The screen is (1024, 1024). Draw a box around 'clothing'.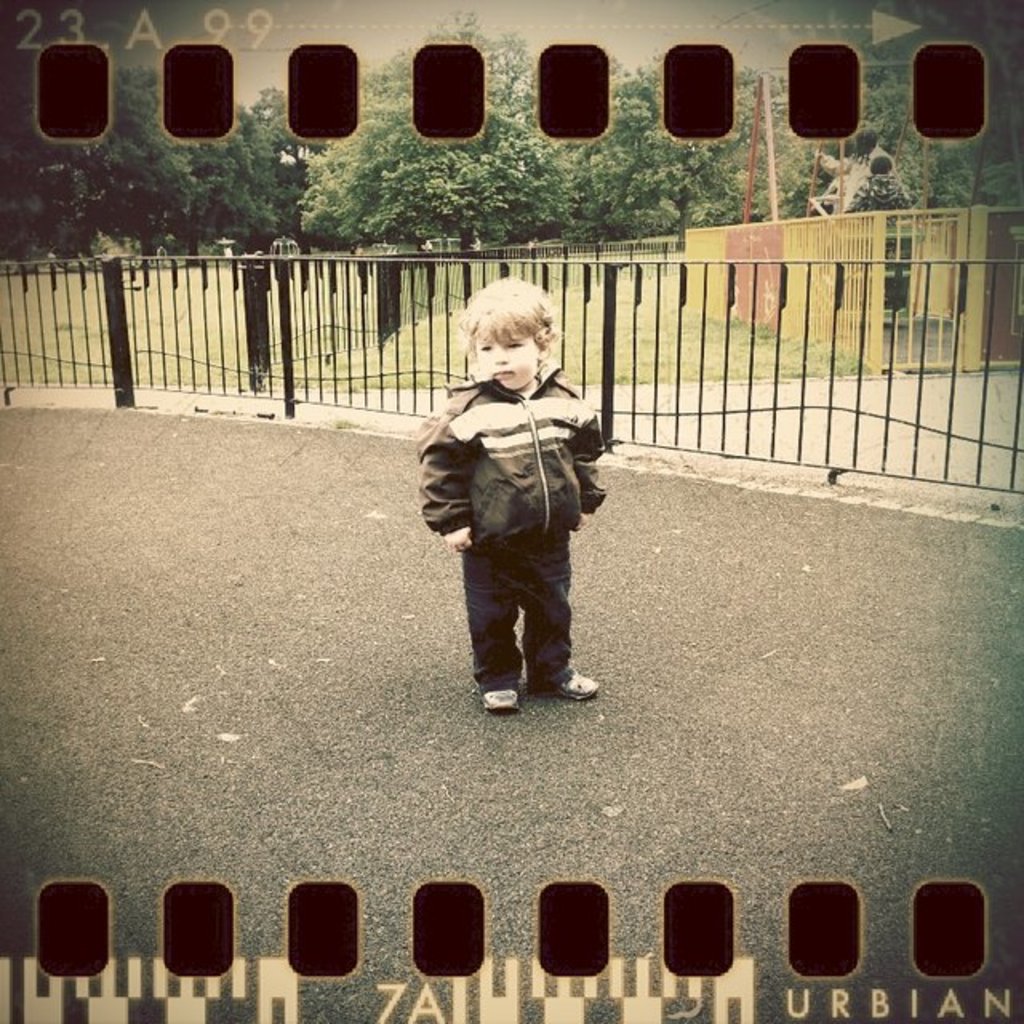
(424,302,613,698).
